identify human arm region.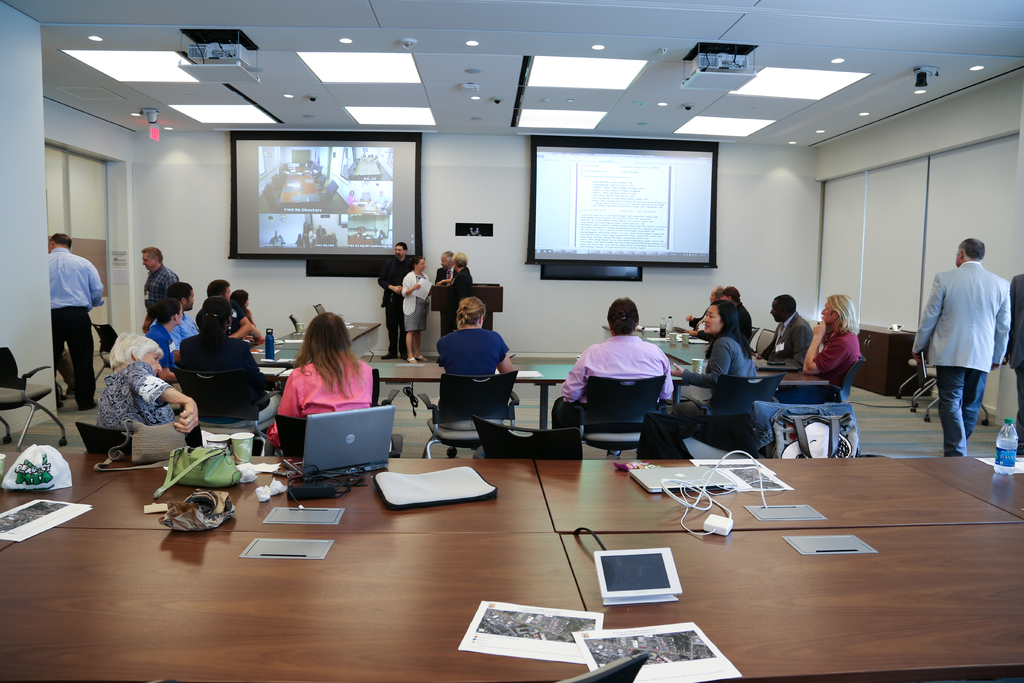
Region: locate(230, 307, 255, 338).
